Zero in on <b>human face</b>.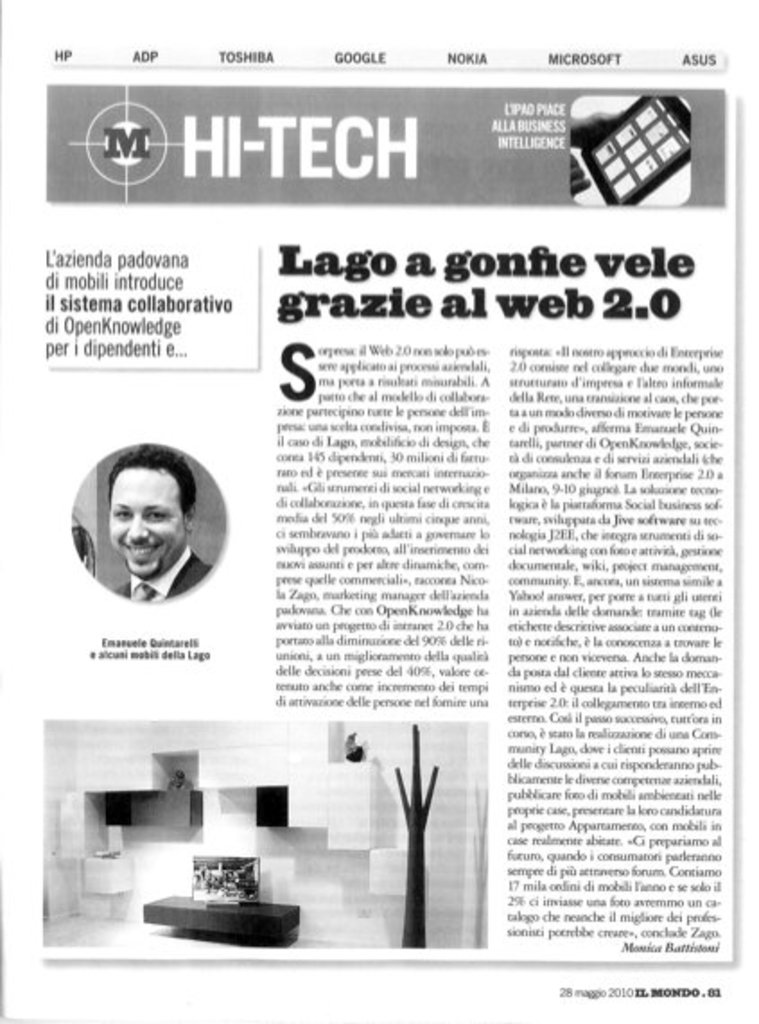
Zeroed in: l=109, t=468, r=181, b=579.
